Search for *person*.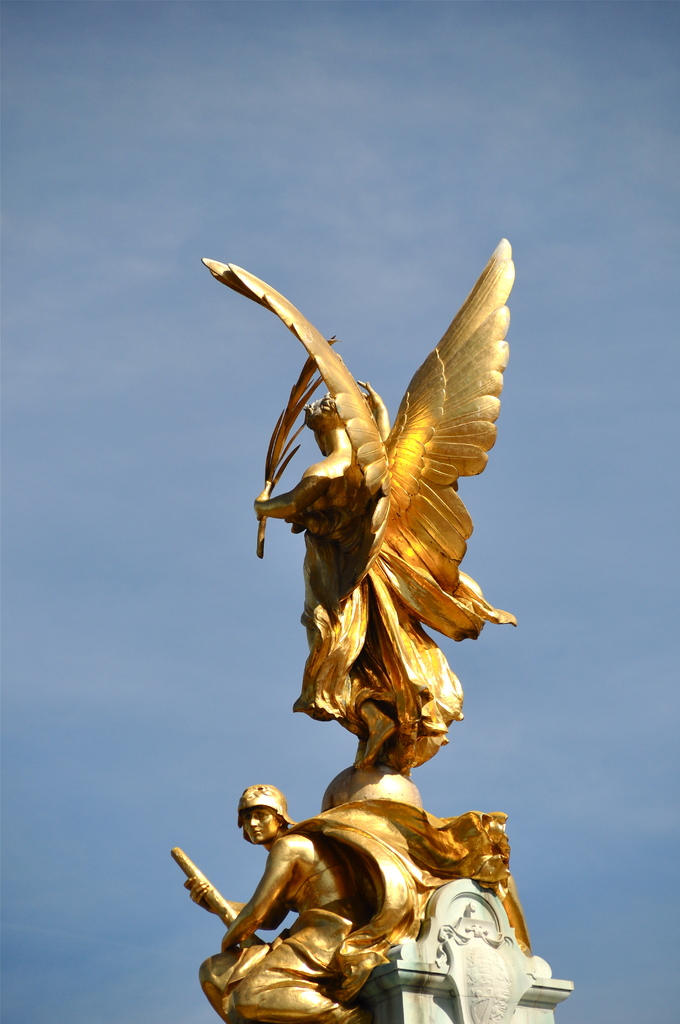
Found at (x1=225, y1=781, x2=359, y2=1023).
